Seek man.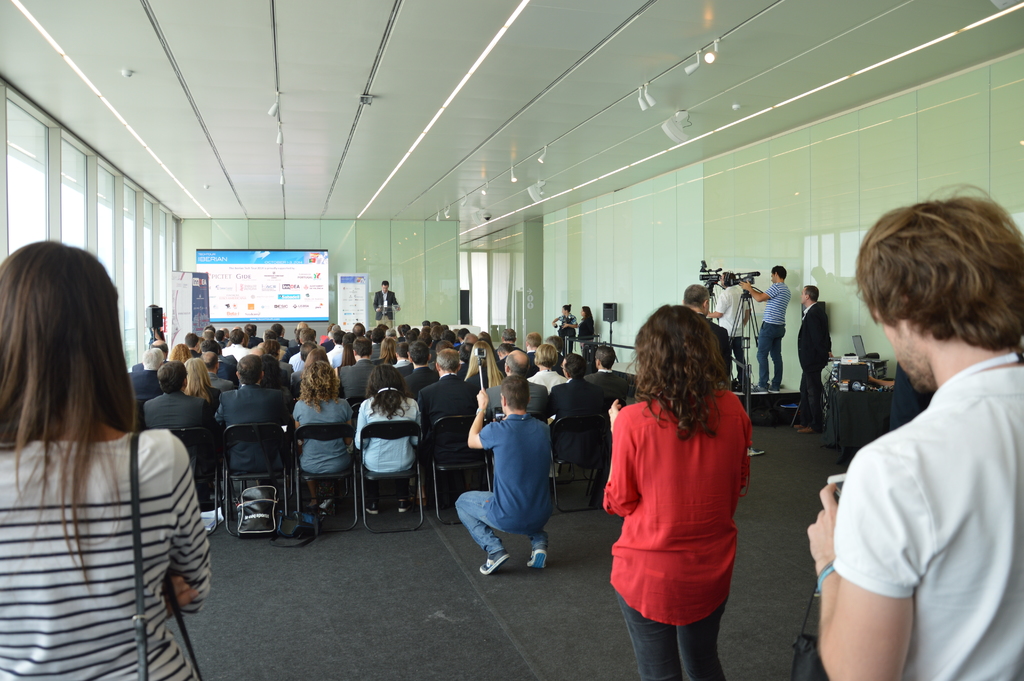
l=456, t=373, r=555, b=575.
